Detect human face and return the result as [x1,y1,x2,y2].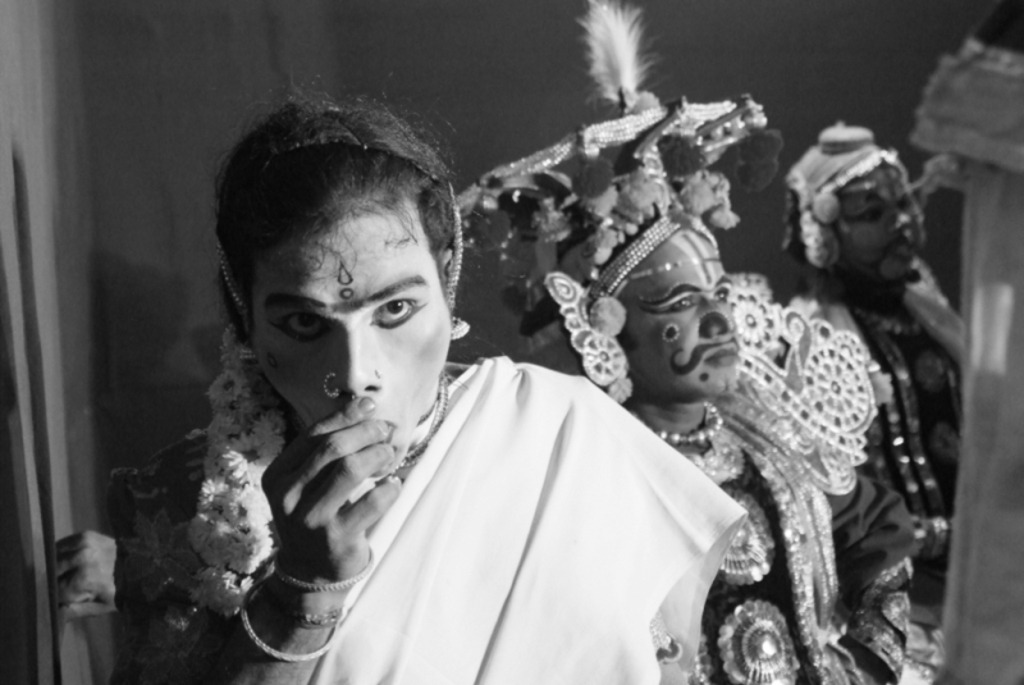
[622,234,730,396].
